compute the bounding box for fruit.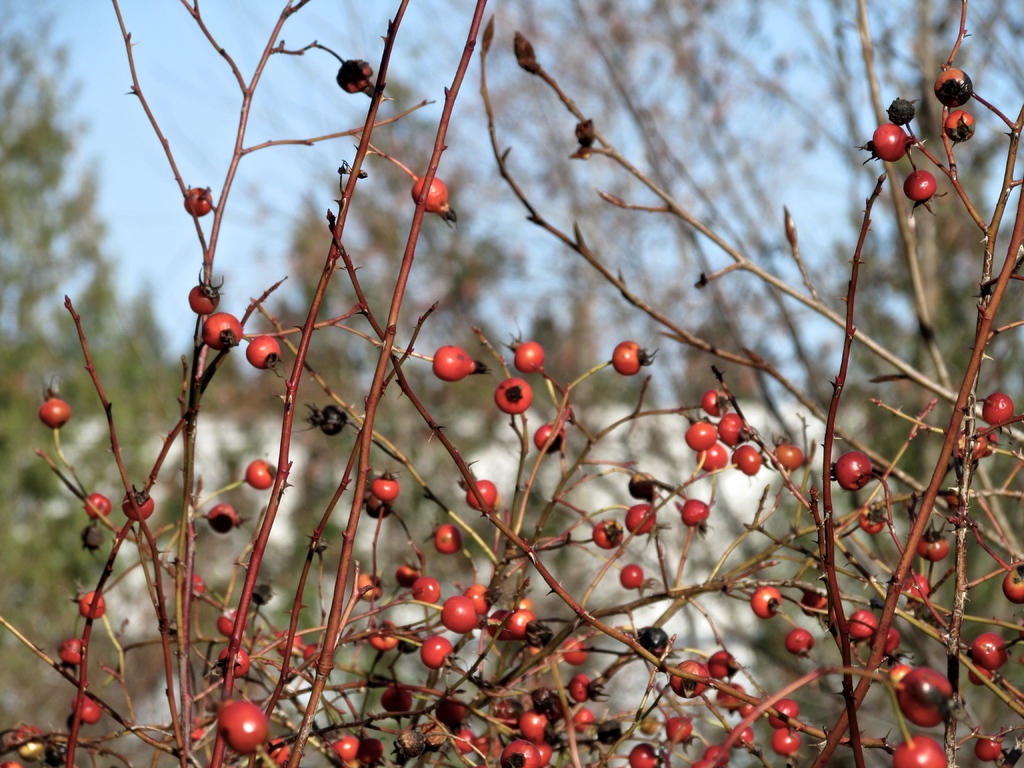
x1=330 y1=730 x2=365 y2=757.
